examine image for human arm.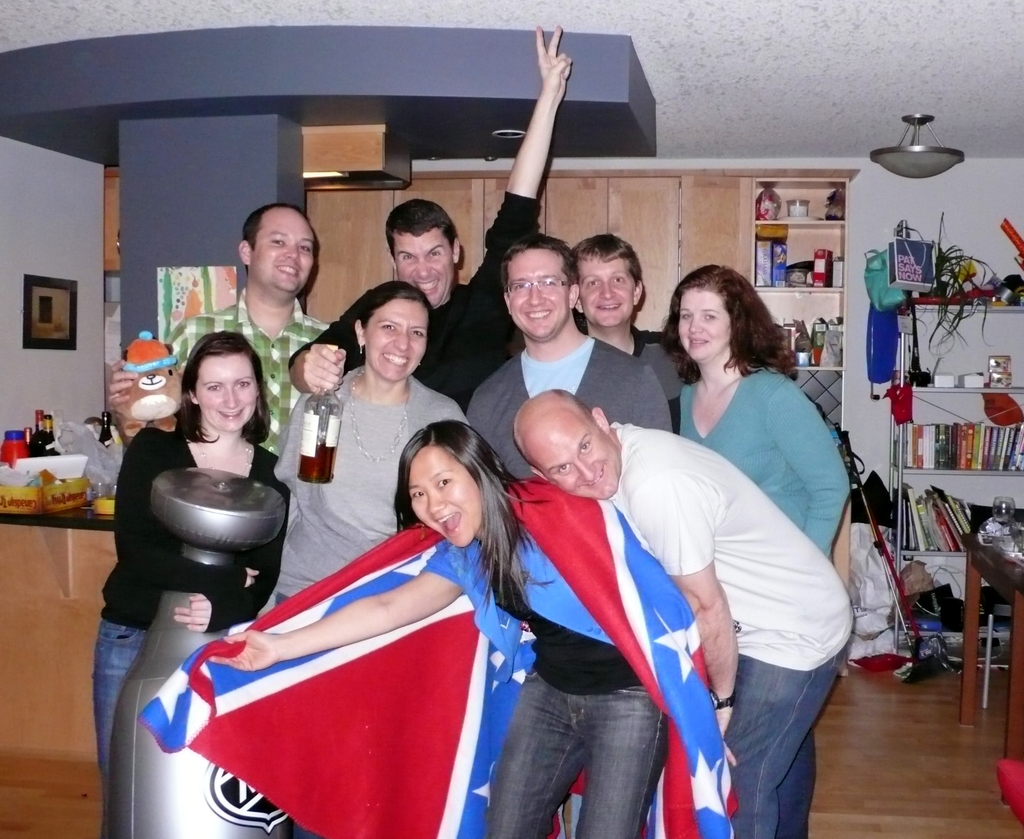
Examination result: detection(106, 315, 214, 408).
